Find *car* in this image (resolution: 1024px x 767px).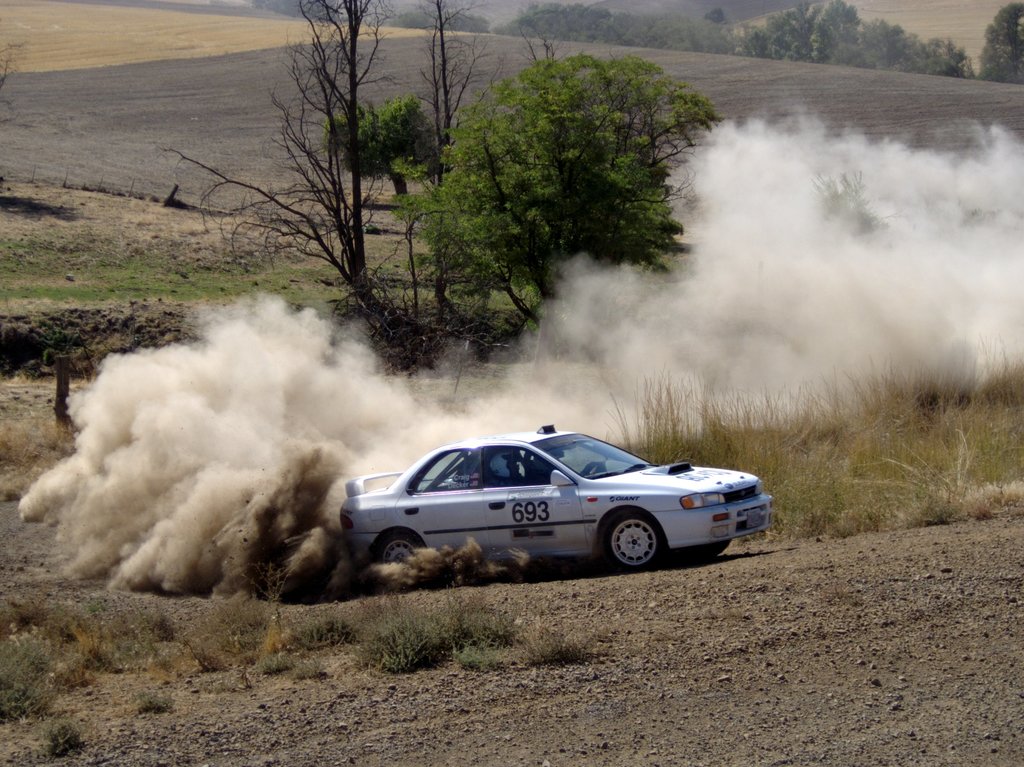
box(331, 428, 773, 581).
